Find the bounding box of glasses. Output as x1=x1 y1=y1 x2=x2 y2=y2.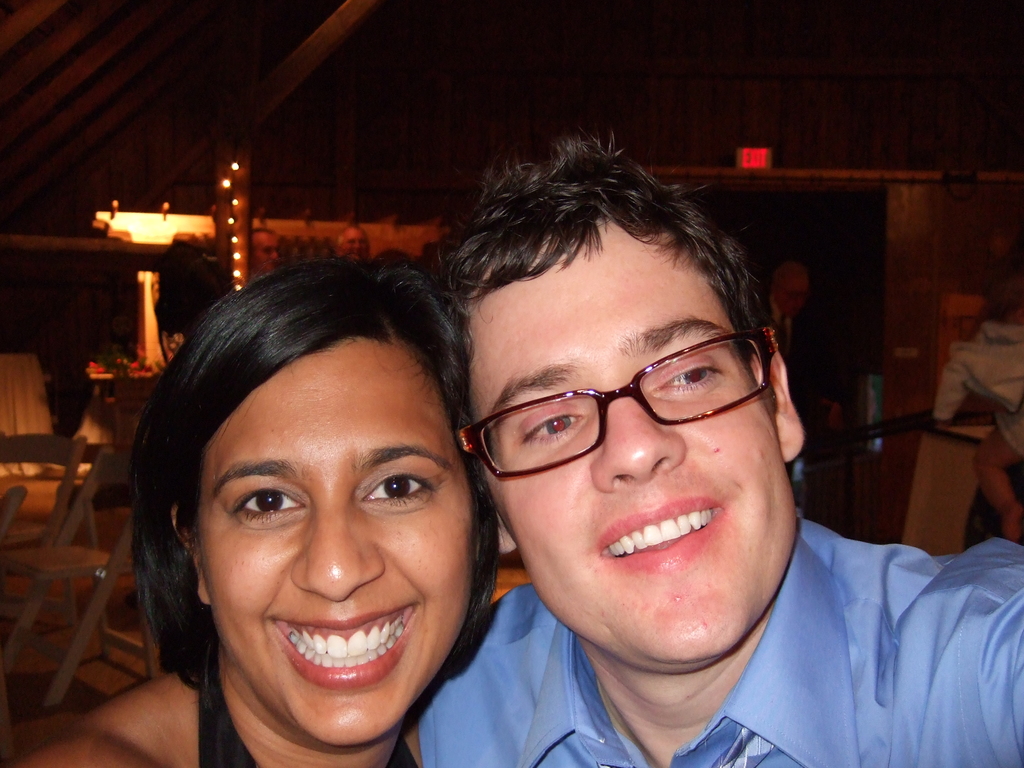
x1=451 y1=321 x2=780 y2=479.
